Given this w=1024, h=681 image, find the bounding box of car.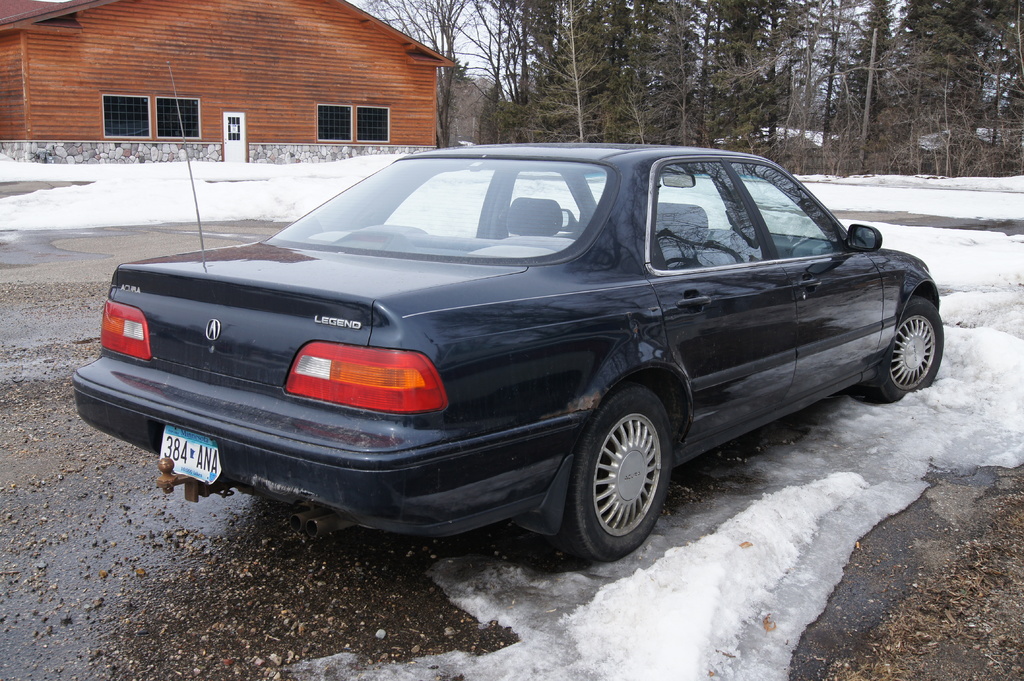
74 61 943 561.
